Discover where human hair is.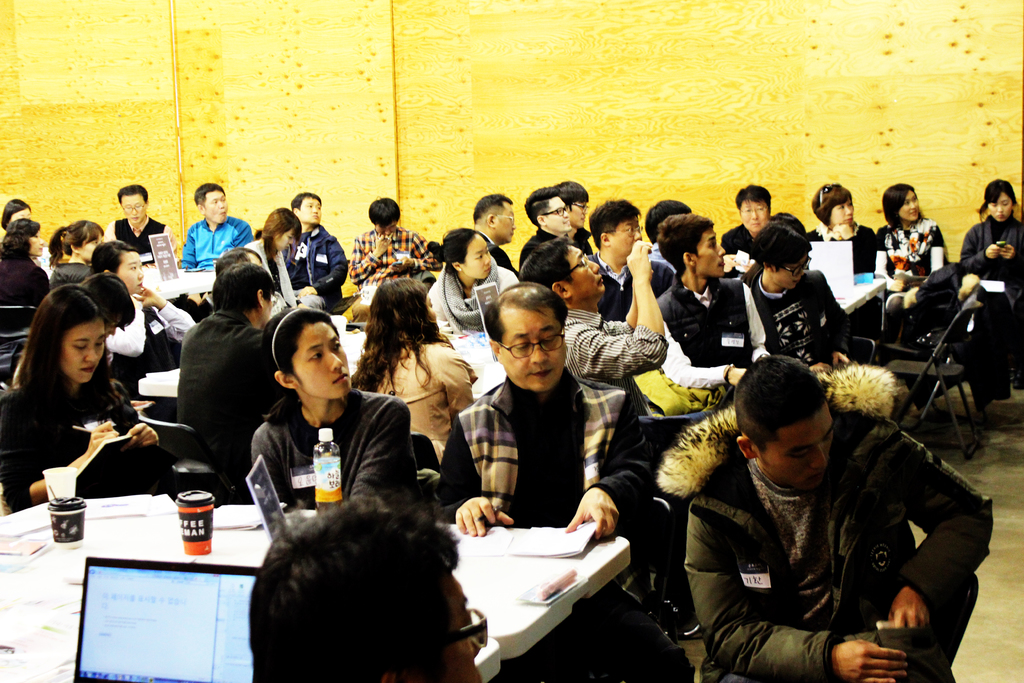
Discovered at <box>442,225,487,270</box>.
